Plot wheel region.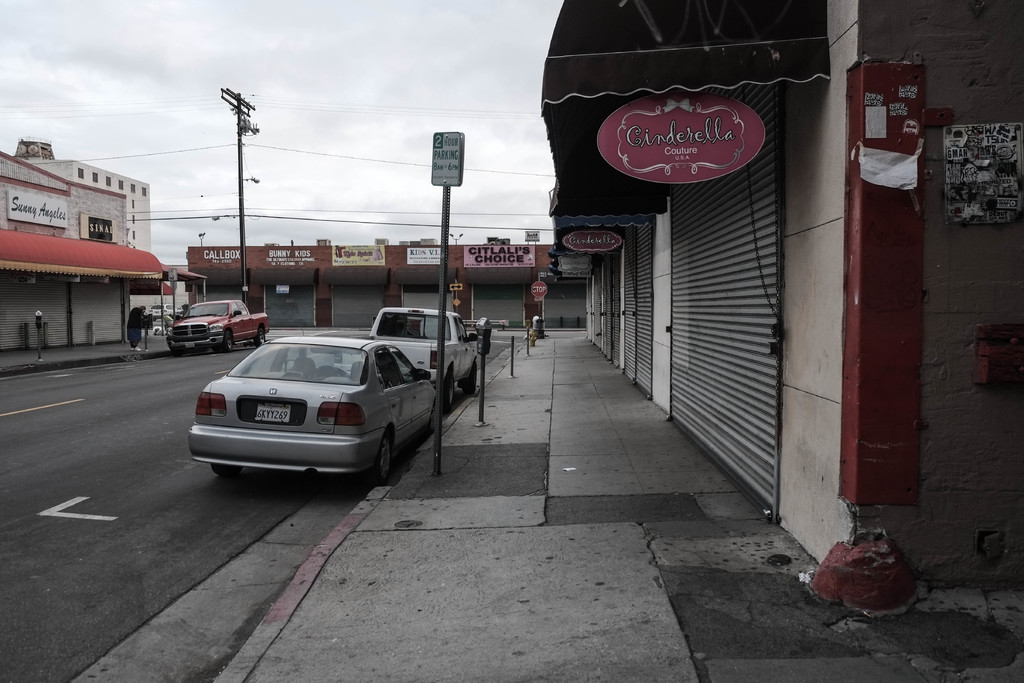
Plotted at 223:333:236:353.
